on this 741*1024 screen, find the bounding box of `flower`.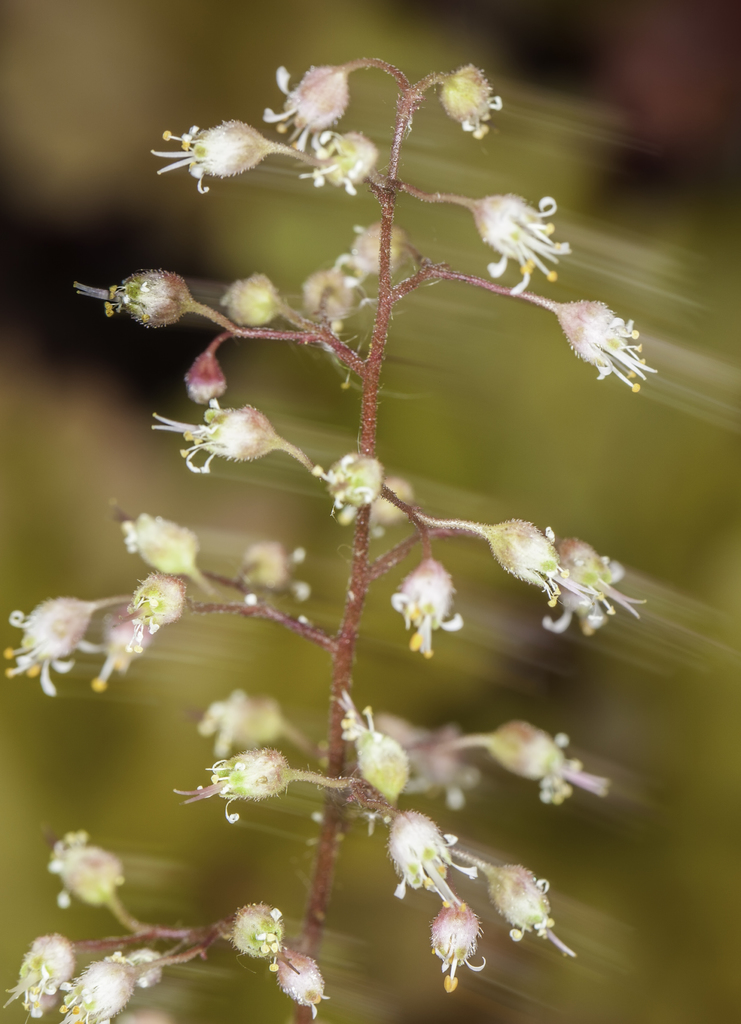
Bounding box: box=[390, 557, 458, 653].
